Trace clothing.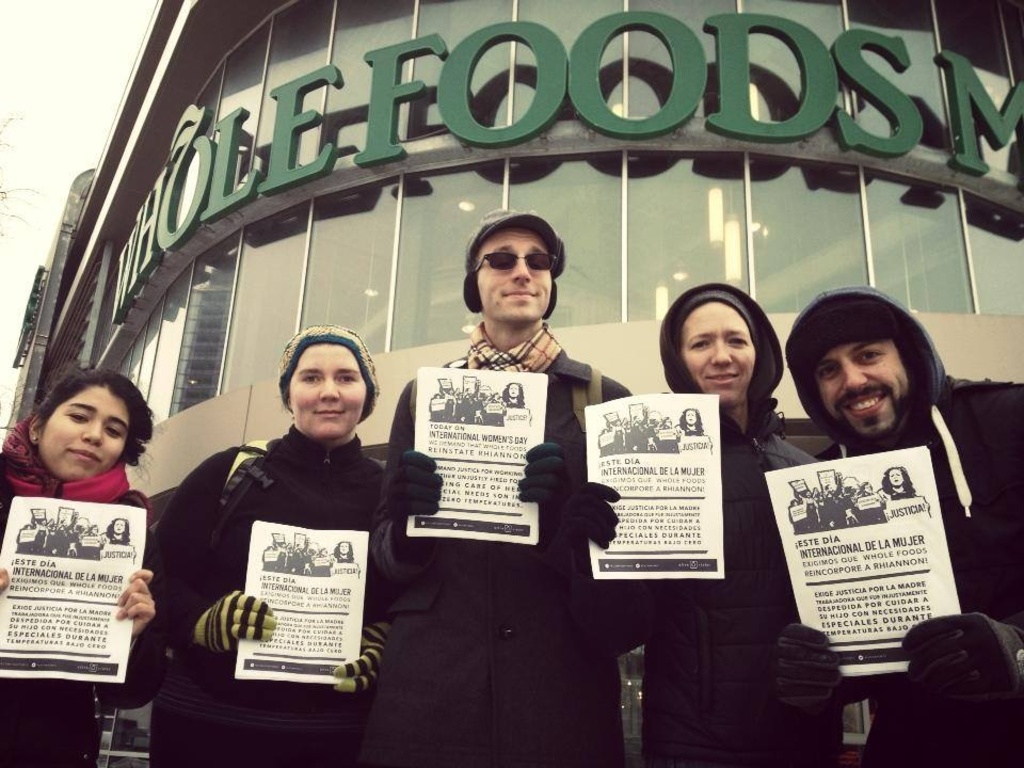
Traced to <box>377,322,627,767</box>.
